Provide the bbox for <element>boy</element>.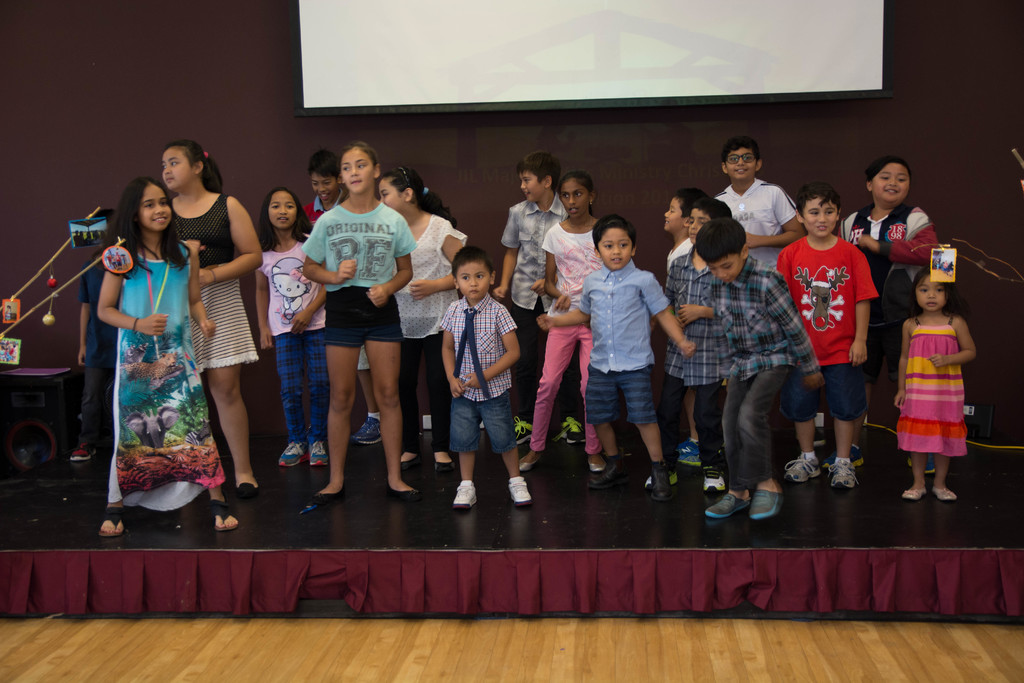
(x1=538, y1=221, x2=701, y2=502).
